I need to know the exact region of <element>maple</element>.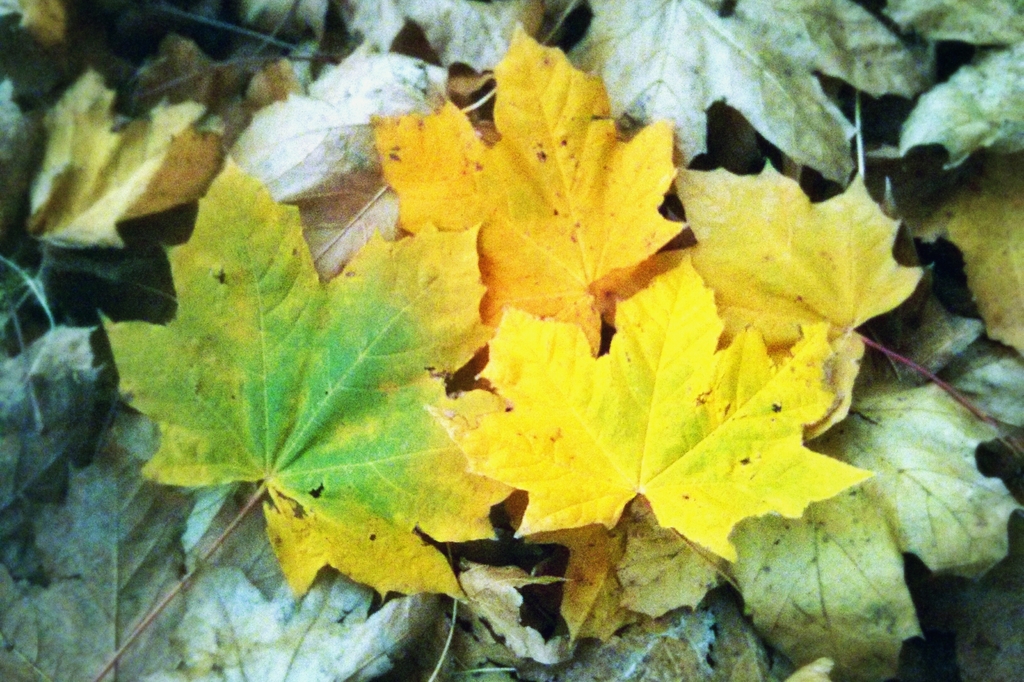
Region: locate(564, 0, 920, 182).
